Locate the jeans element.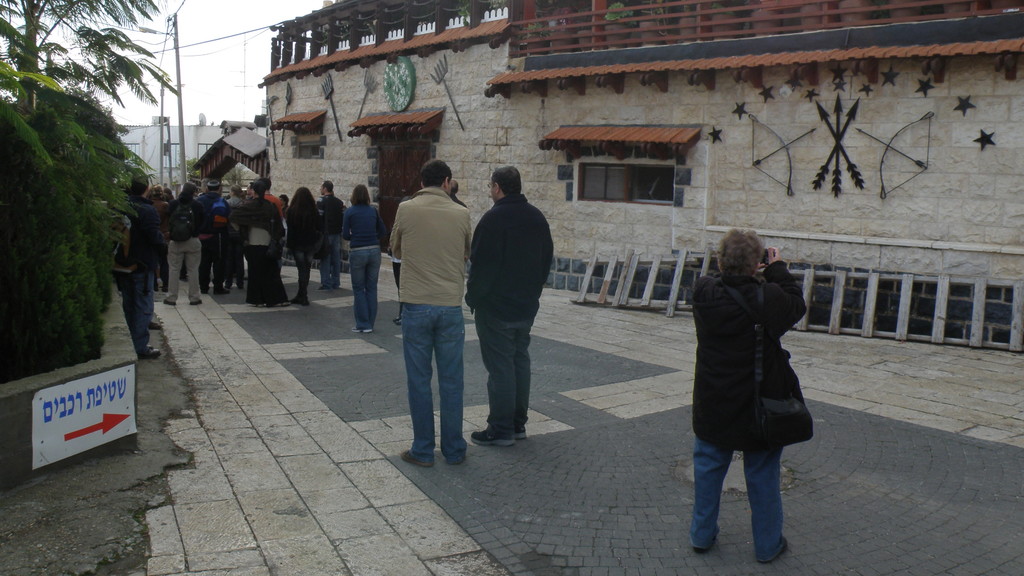
Element bbox: 474, 308, 533, 429.
